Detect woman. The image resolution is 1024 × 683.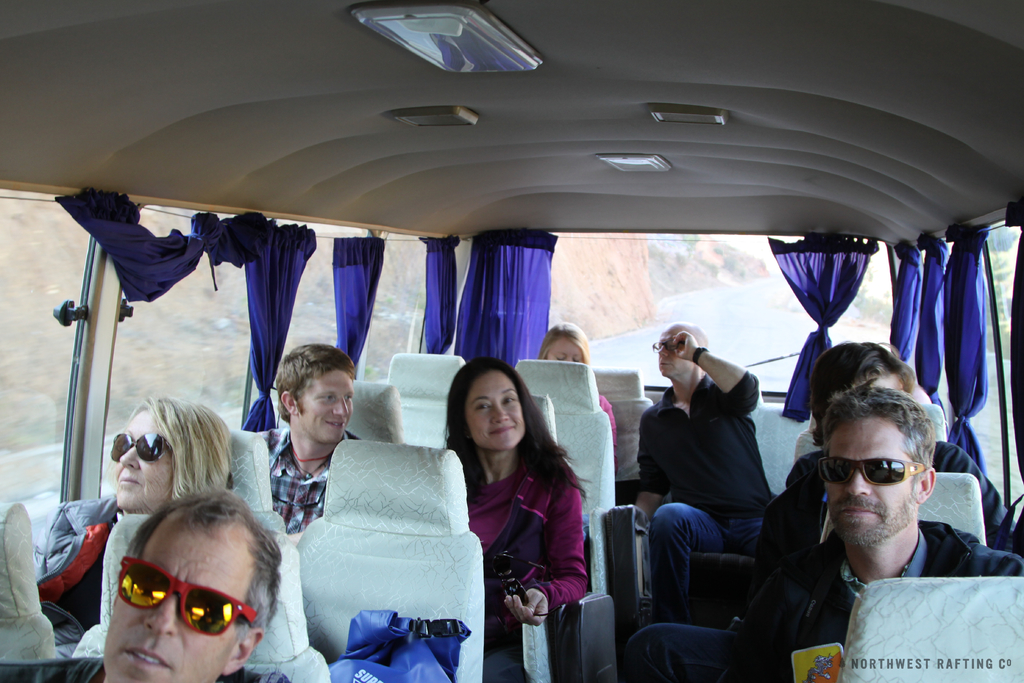
537, 320, 620, 478.
